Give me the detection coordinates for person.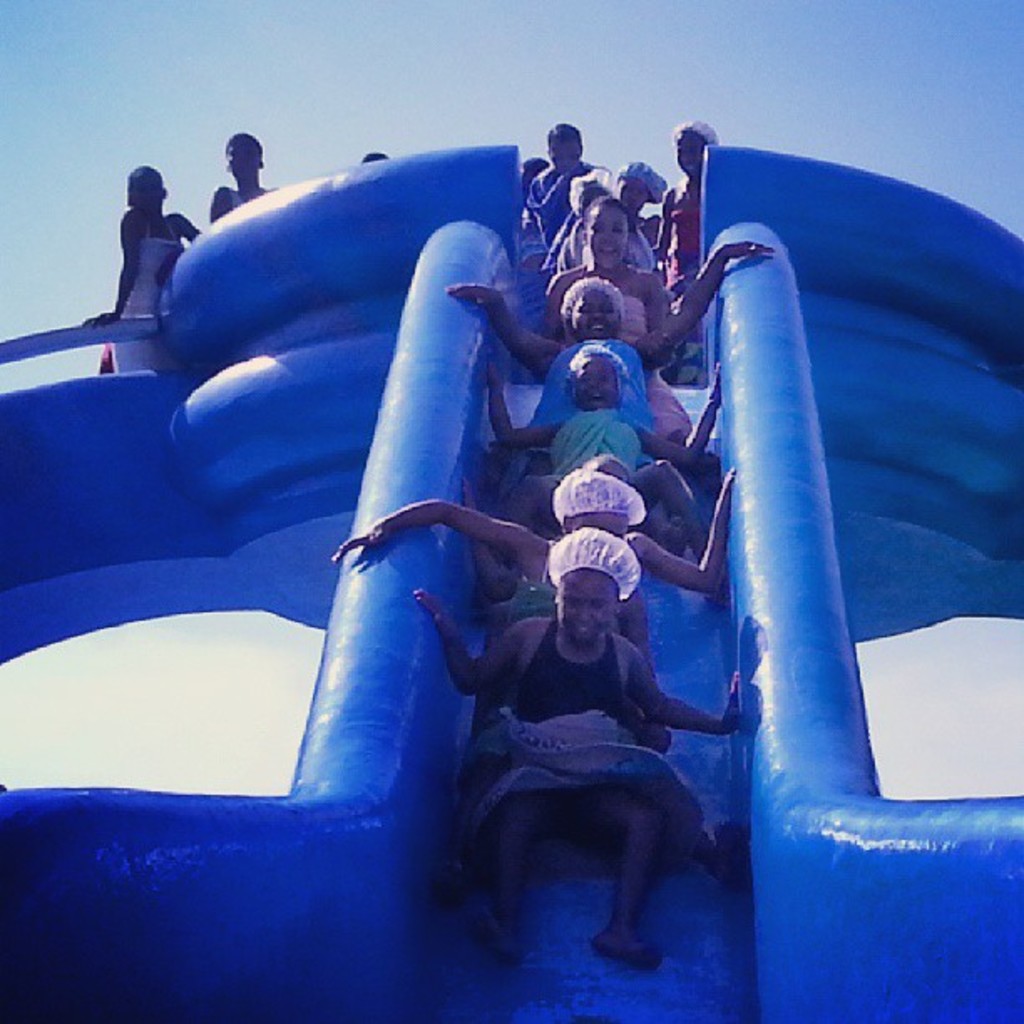
box(545, 202, 793, 368).
